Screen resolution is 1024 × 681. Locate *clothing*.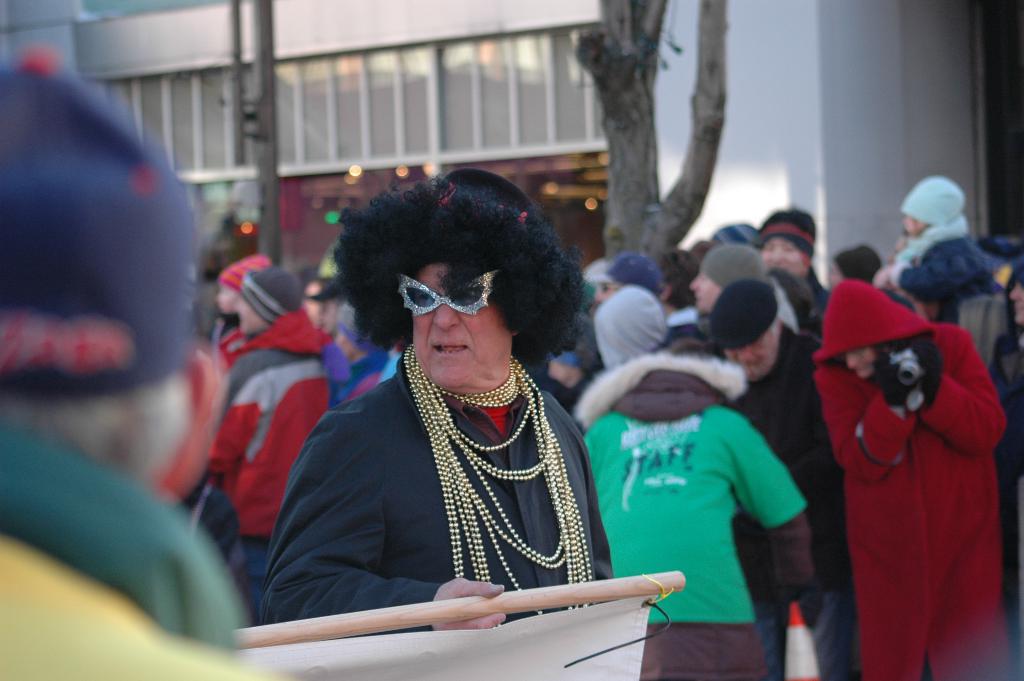
detection(200, 310, 348, 628).
